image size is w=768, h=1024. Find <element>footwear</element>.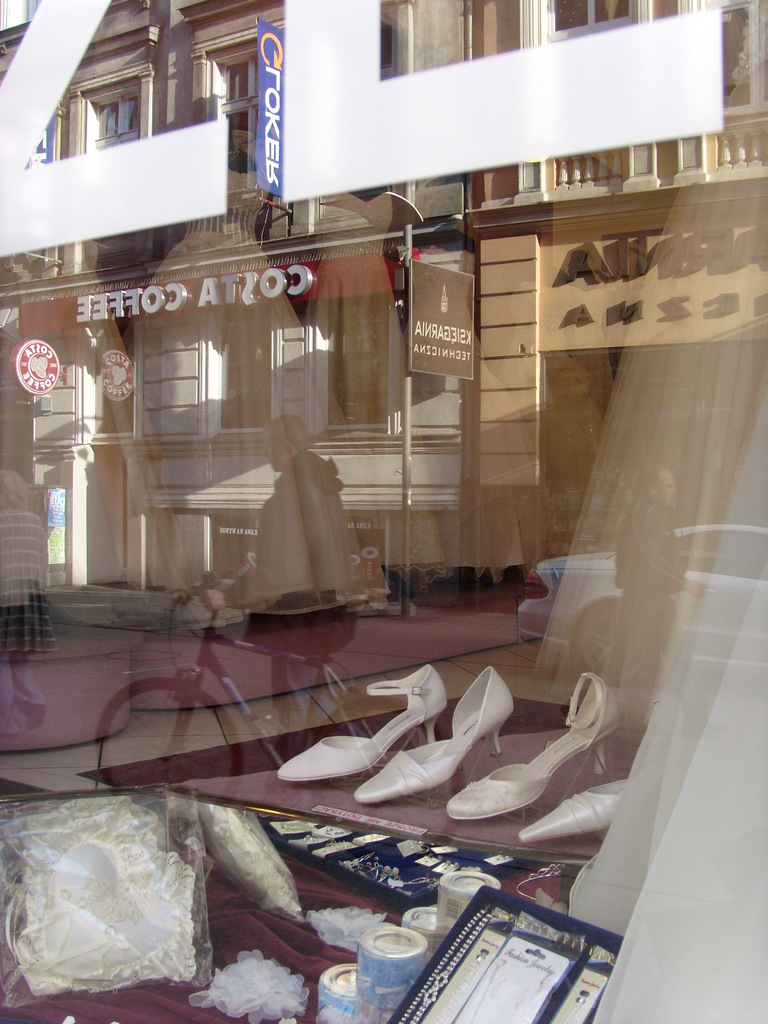
BBox(508, 776, 634, 847).
